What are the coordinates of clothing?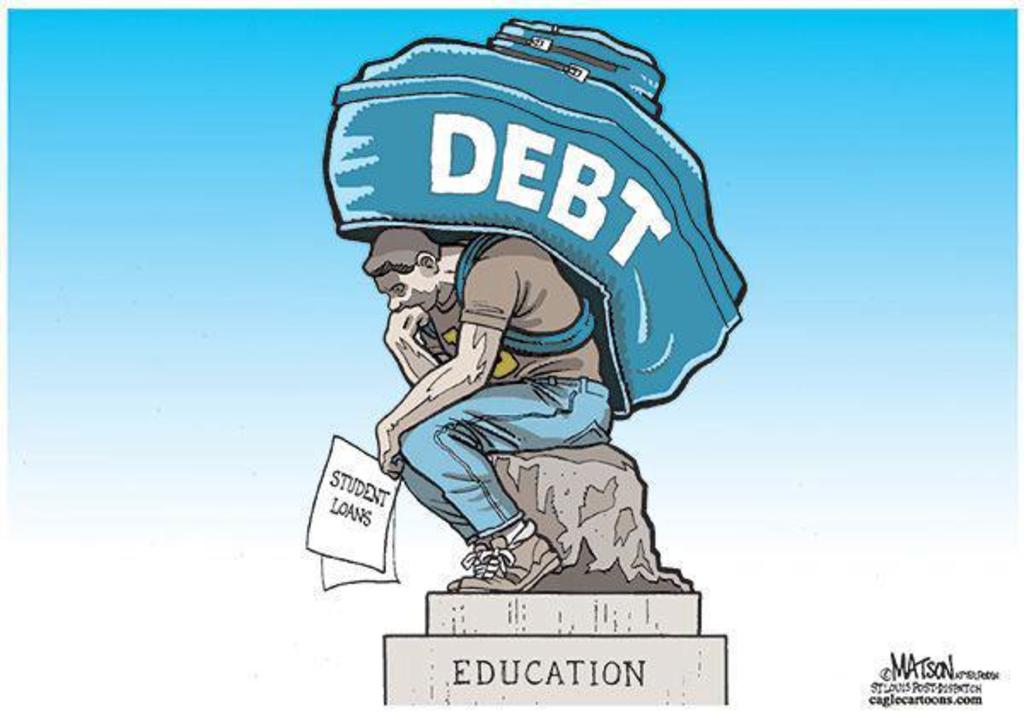
x1=394, y1=224, x2=618, y2=560.
